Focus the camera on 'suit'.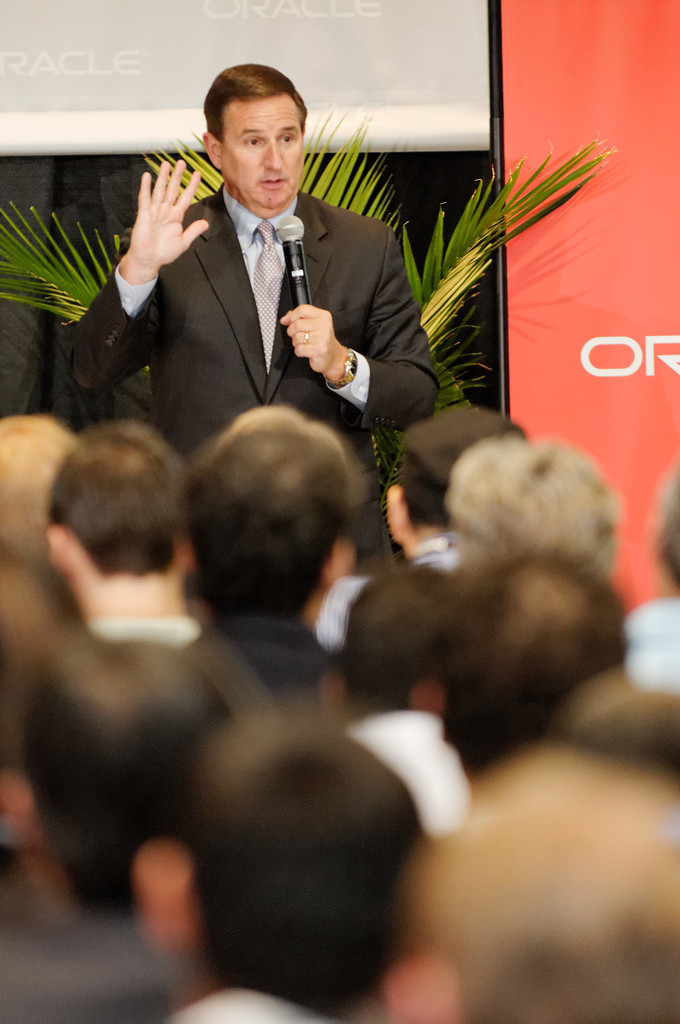
Focus region: [x1=0, y1=915, x2=177, y2=1023].
